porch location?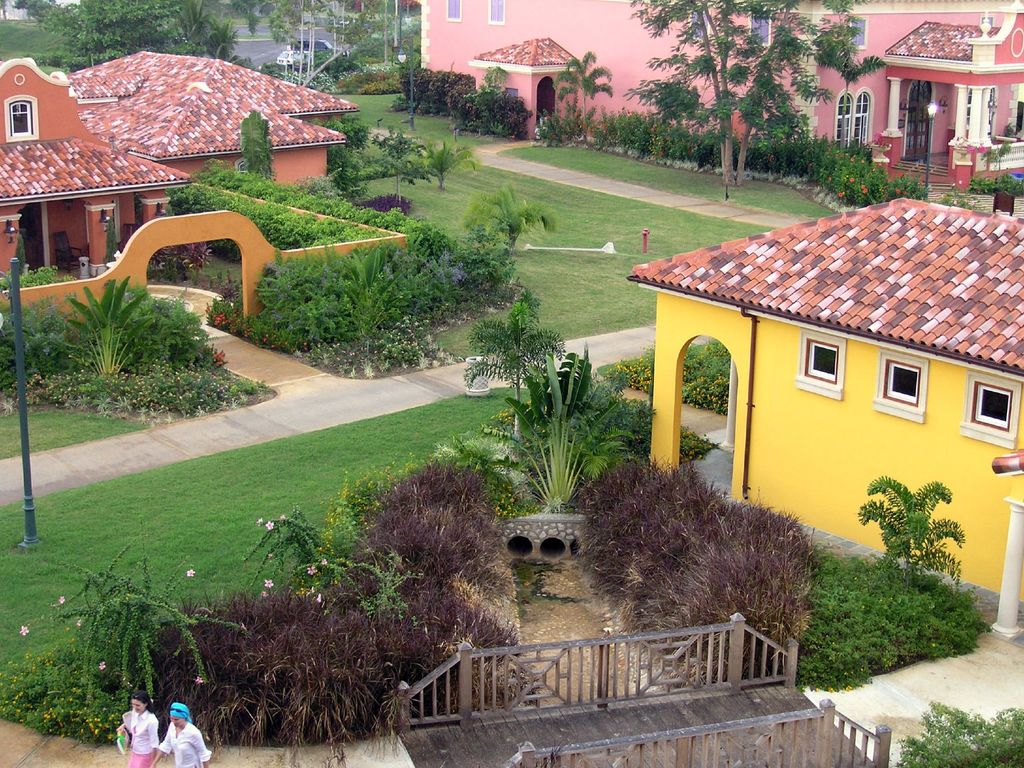
[900,566,1014,749]
